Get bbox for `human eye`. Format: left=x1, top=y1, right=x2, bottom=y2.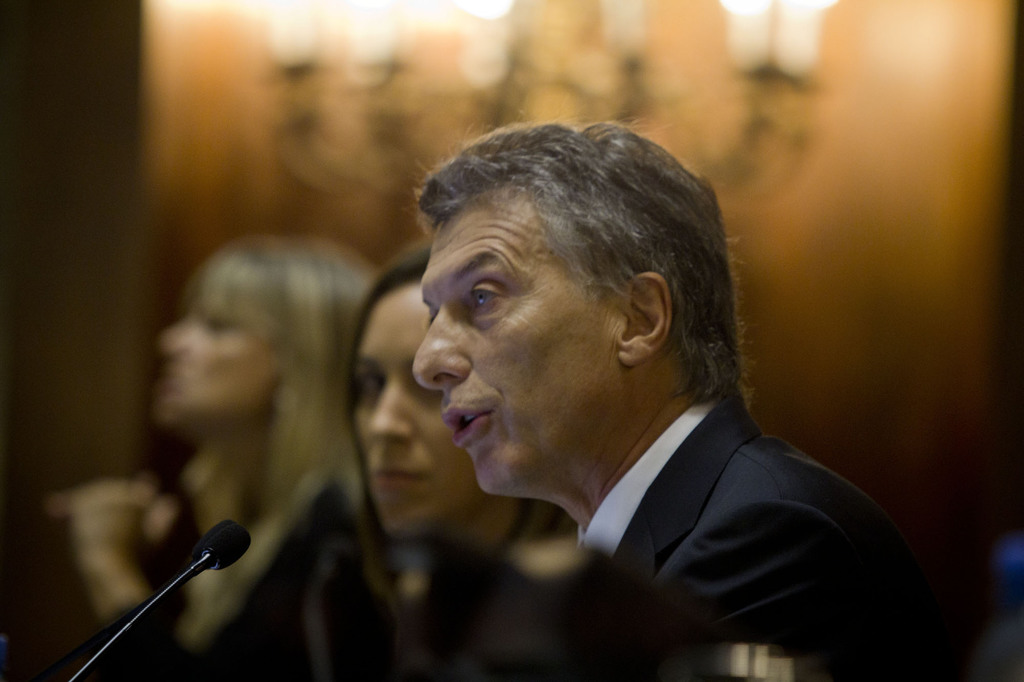
left=359, top=367, right=388, bottom=404.
